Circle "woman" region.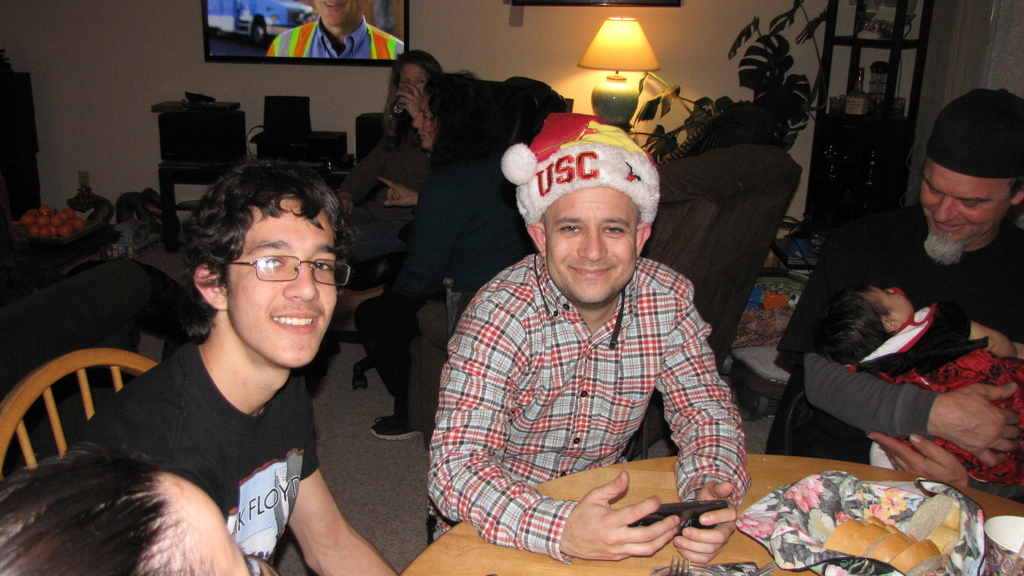
Region: box(353, 71, 536, 440).
